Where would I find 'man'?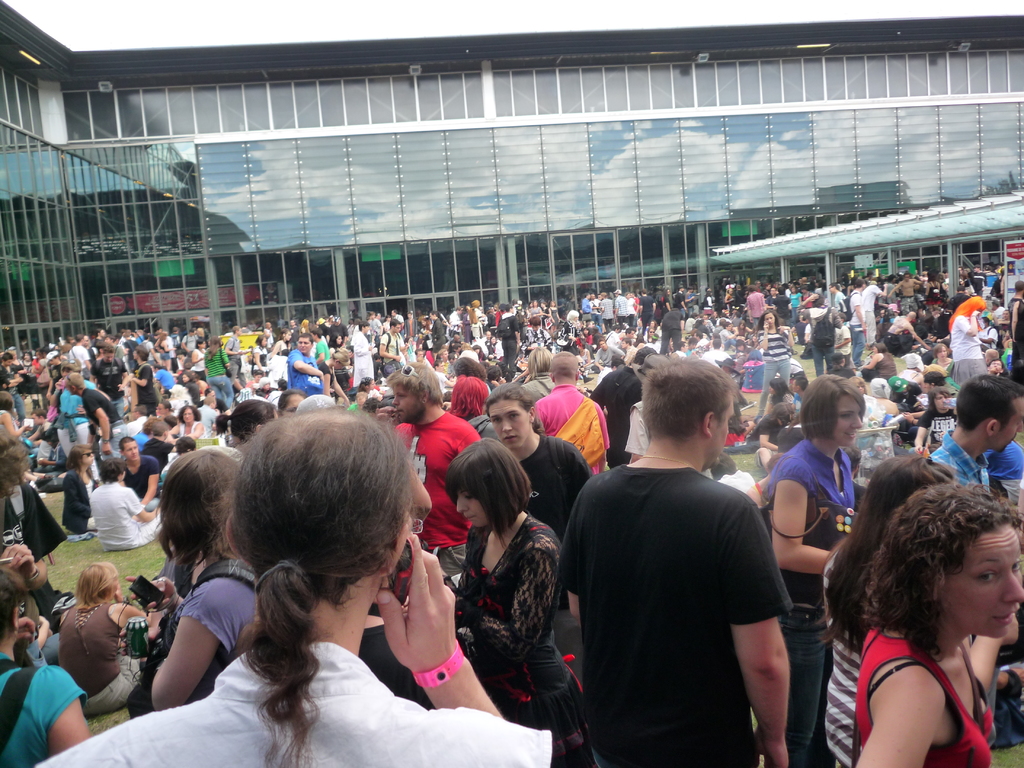
At box(393, 312, 401, 317).
